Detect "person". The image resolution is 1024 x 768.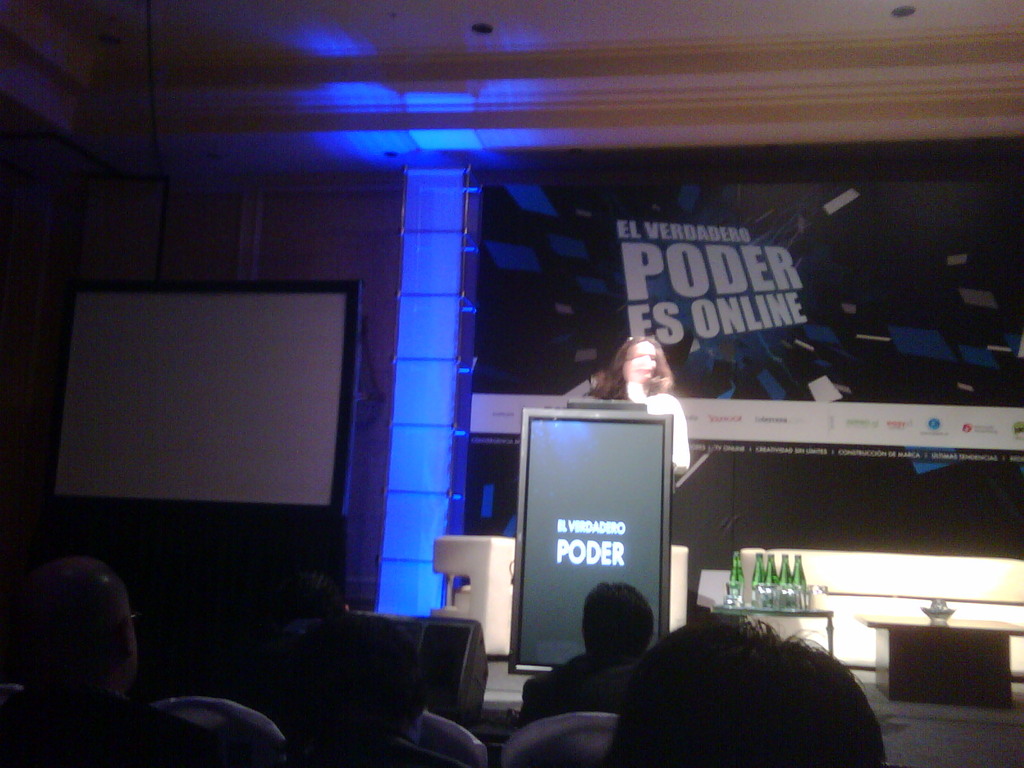
crop(243, 615, 468, 767).
